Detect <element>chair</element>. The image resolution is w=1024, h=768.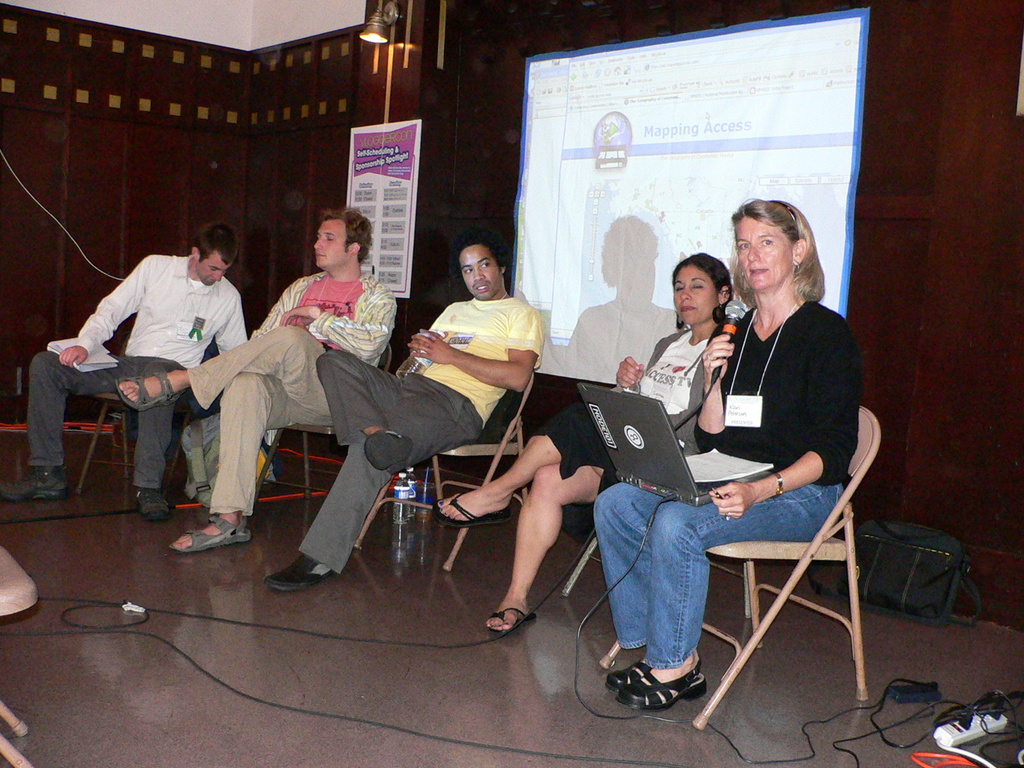
[0, 541, 40, 767].
